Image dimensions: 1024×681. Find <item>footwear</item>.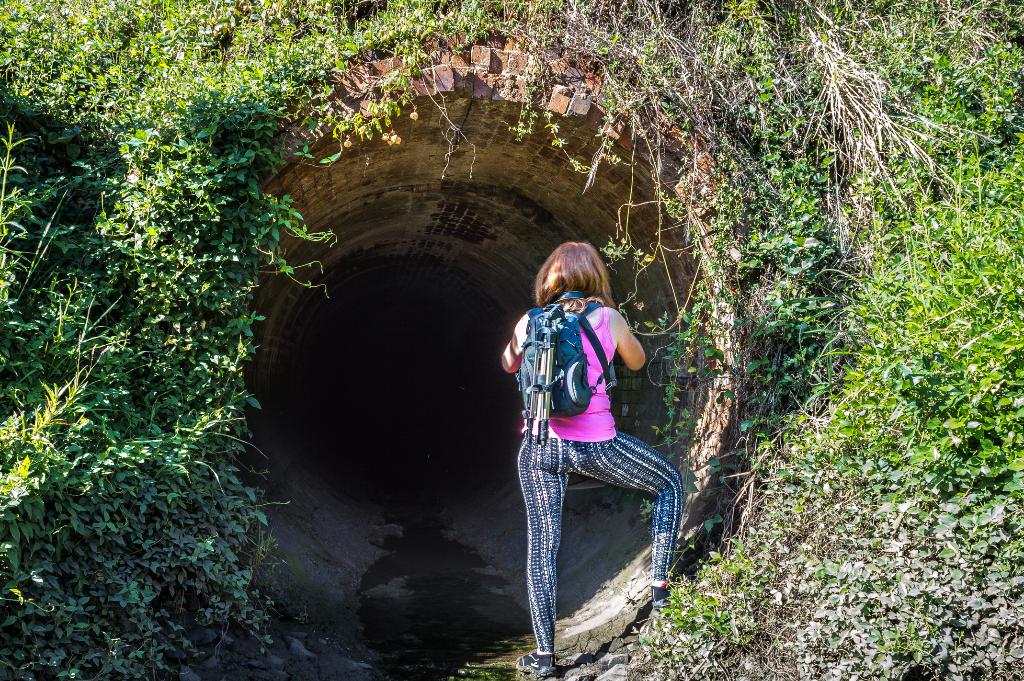
<box>649,579,682,613</box>.
